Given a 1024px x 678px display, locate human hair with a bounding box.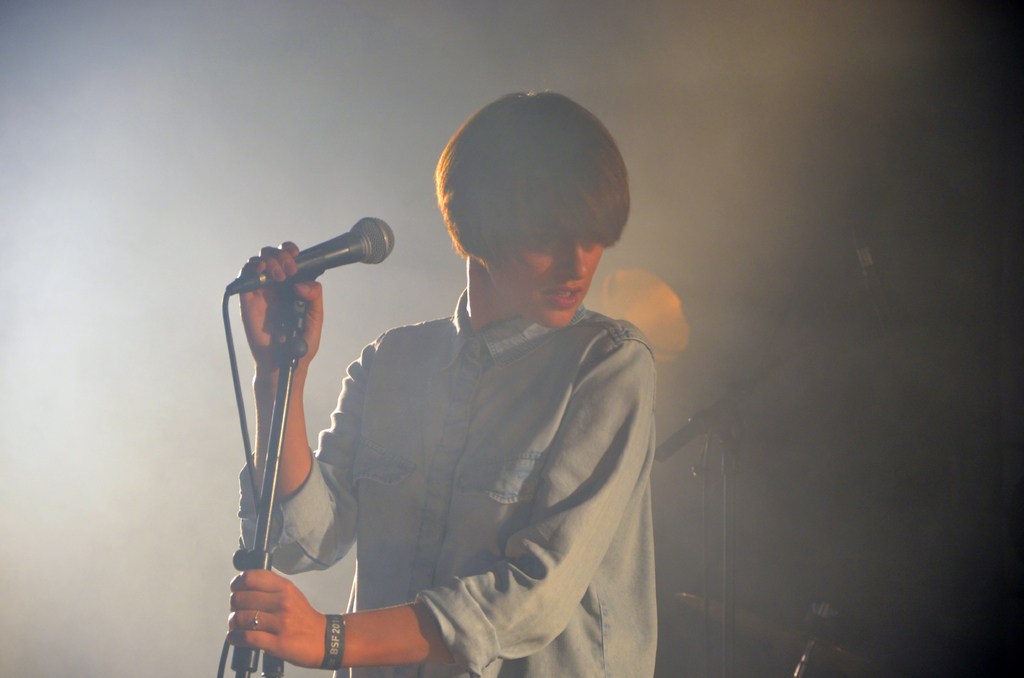
Located: bbox(416, 122, 614, 290).
